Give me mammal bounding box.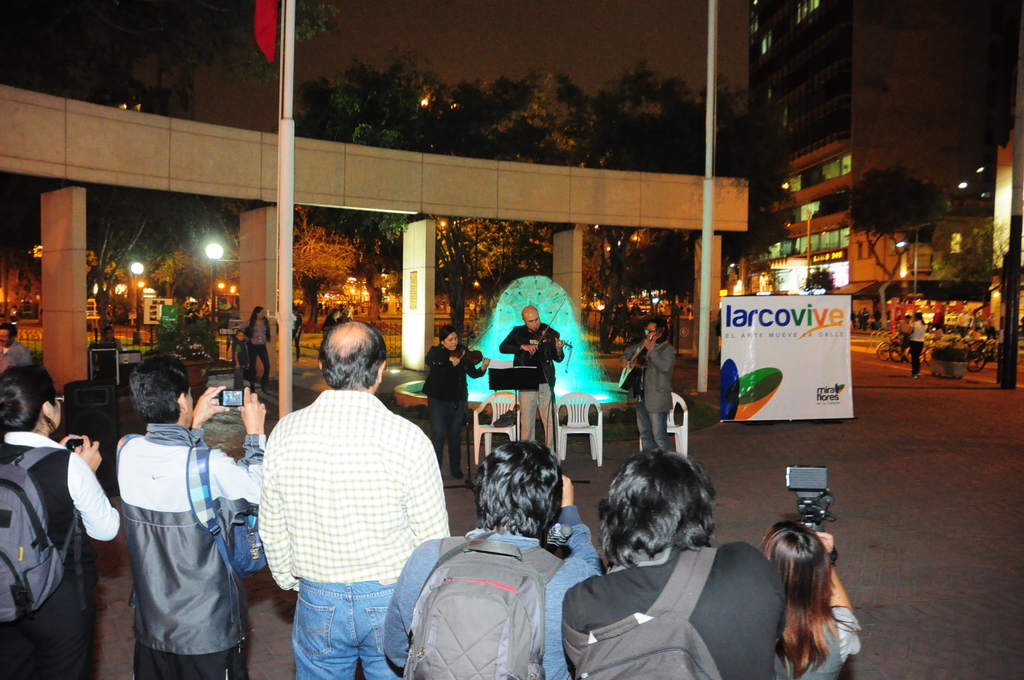
<bbox>244, 302, 272, 386</bbox>.
